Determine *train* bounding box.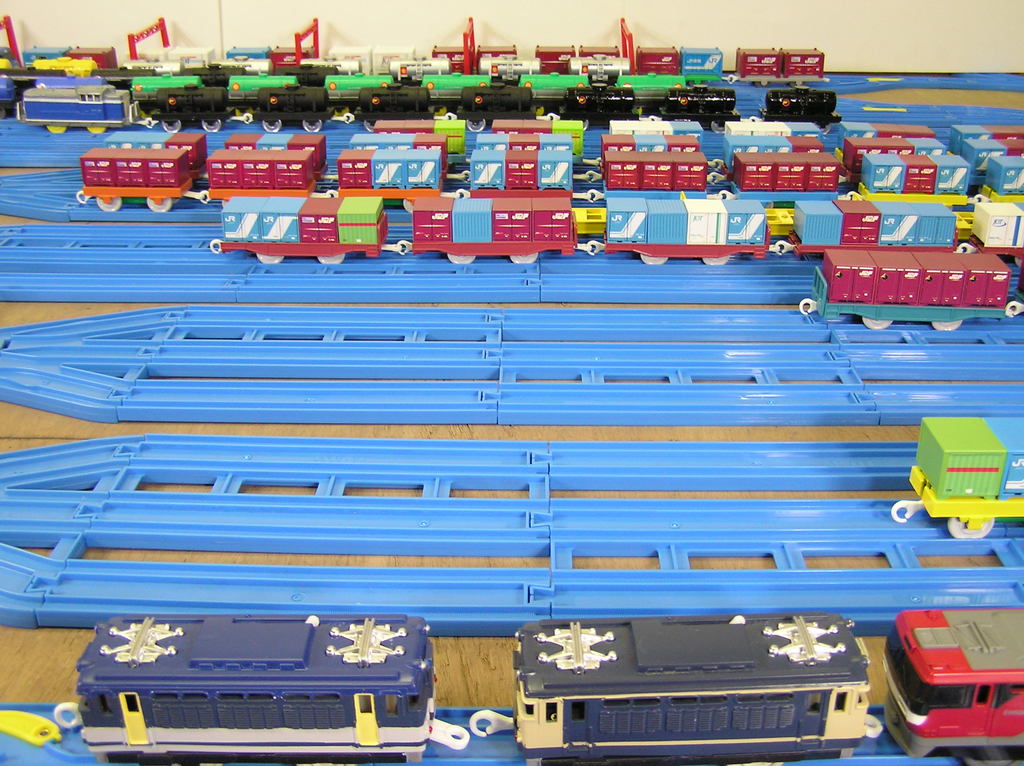
Determined: [left=52, top=608, right=1022, bottom=765].
